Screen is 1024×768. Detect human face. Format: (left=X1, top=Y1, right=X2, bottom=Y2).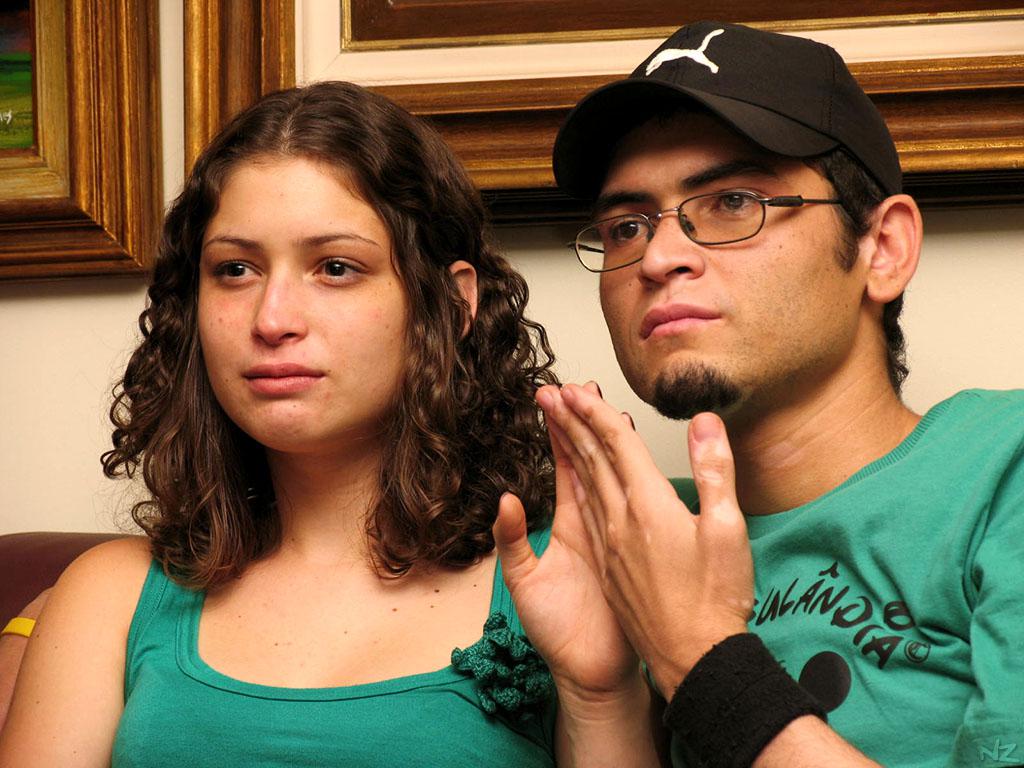
(left=181, top=160, right=426, bottom=474).
